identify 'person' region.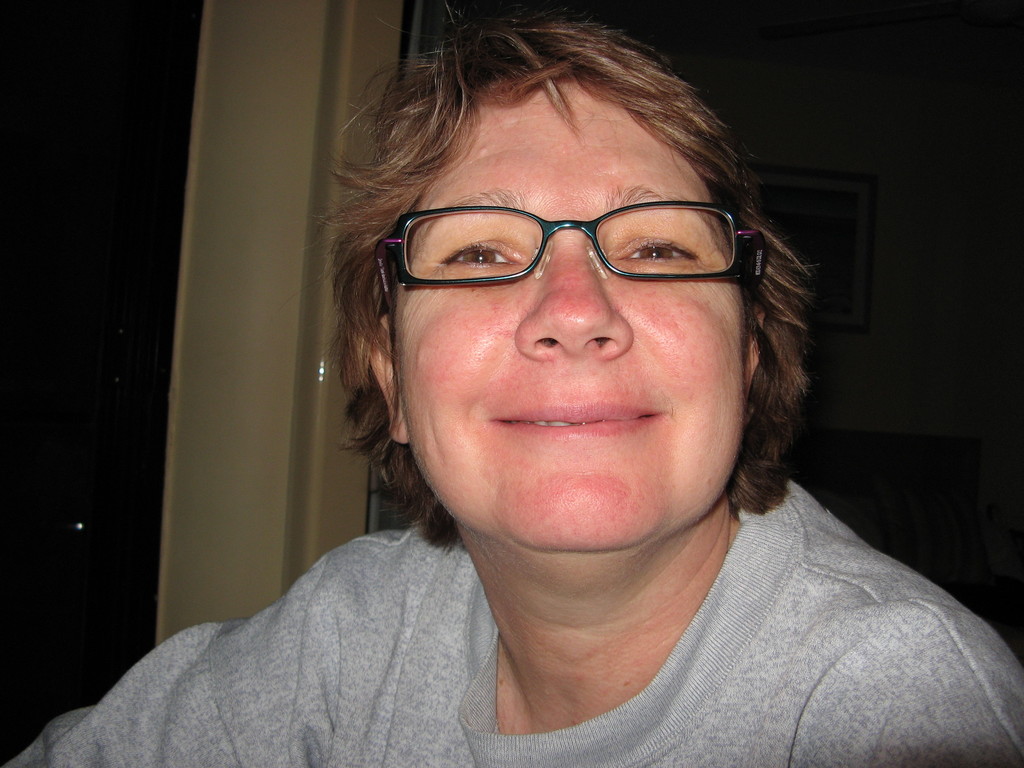
Region: 129 58 964 756.
